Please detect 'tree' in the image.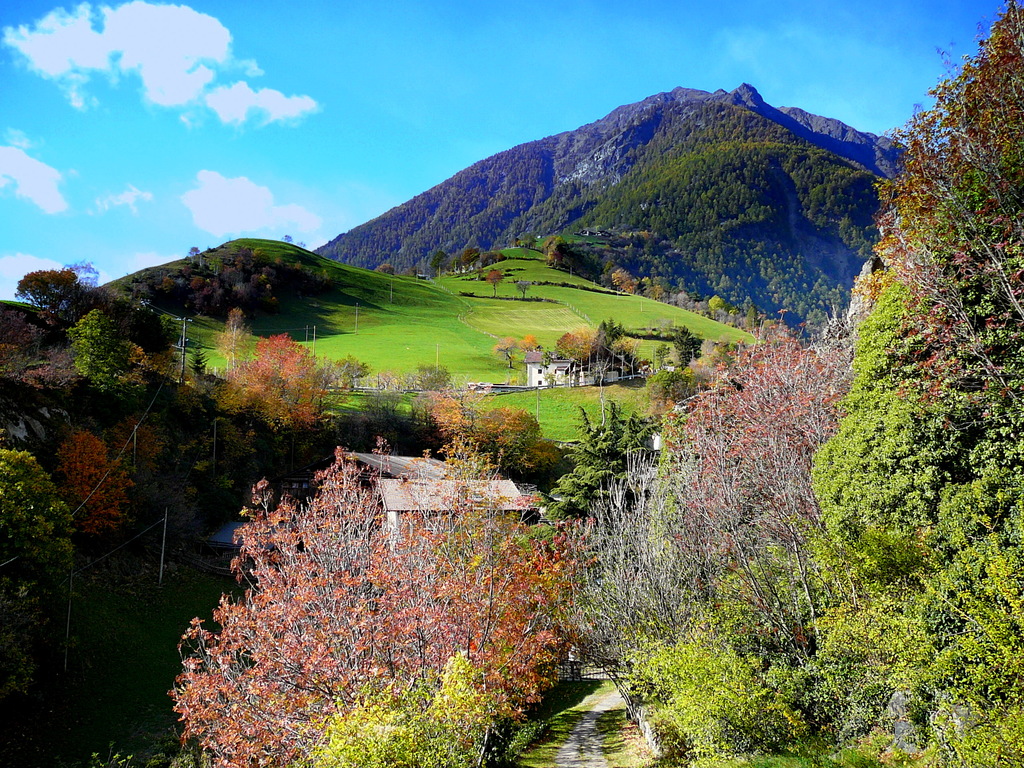
486, 266, 503, 295.
